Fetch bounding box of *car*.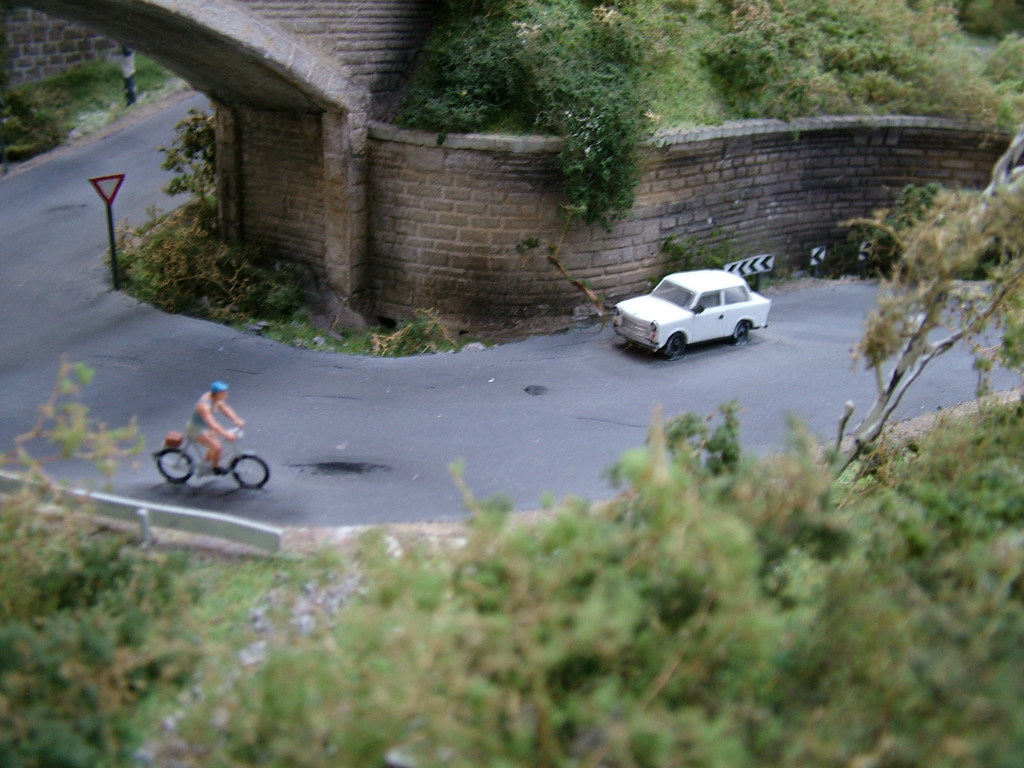
Bbox: l=611, t=272, r=772, b=358.
